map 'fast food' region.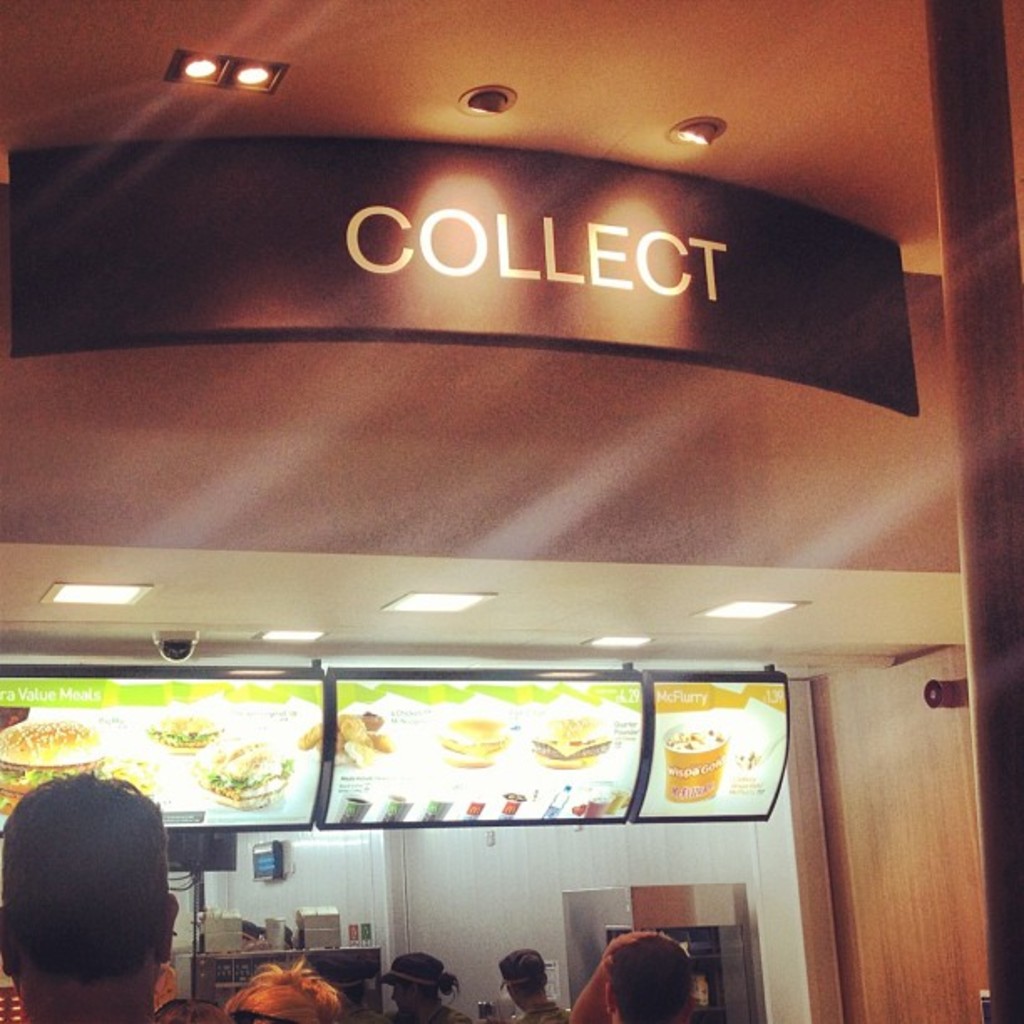
Mapped to 438,718,507,771.
